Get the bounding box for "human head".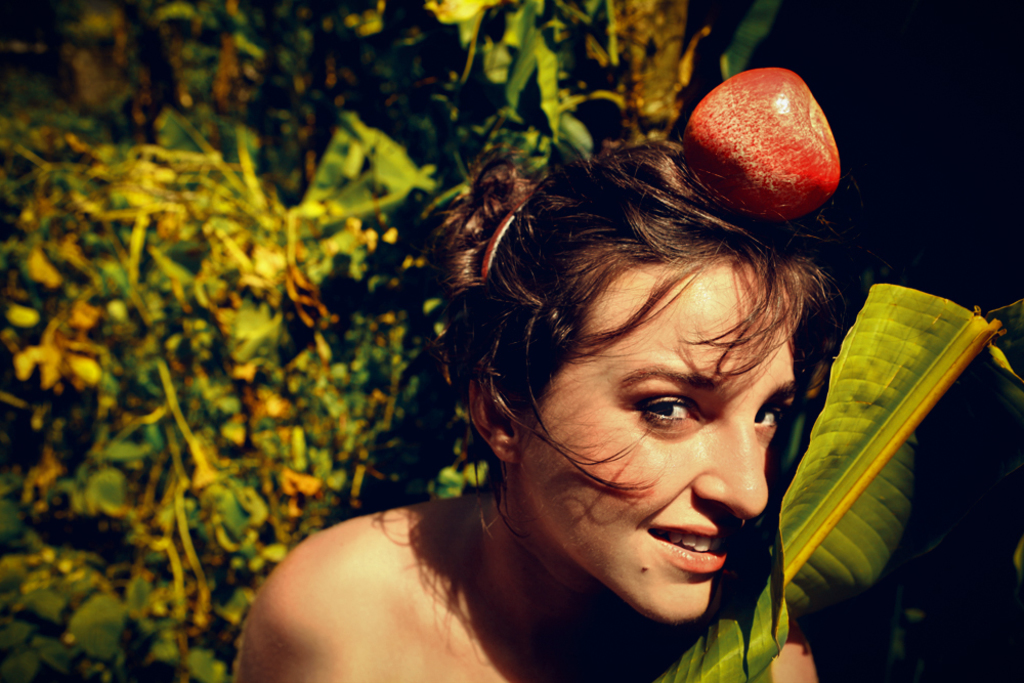
box=[470, 169, 831, 499].
